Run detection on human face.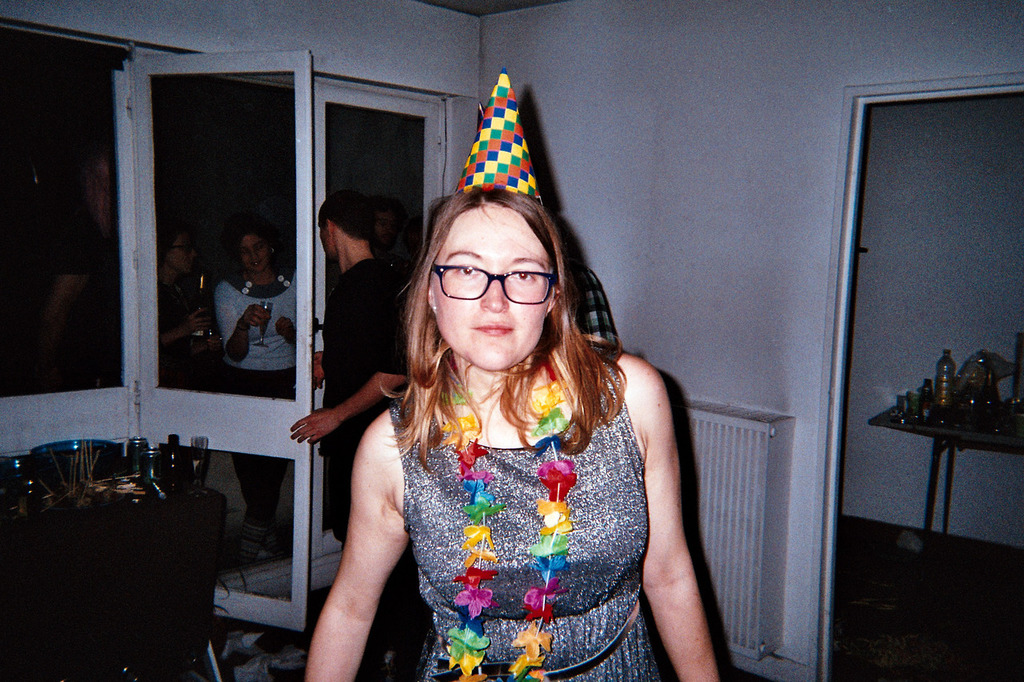
Result: {"x1": 437, "y1": 202, "x2": 549, "y2": 371}.
